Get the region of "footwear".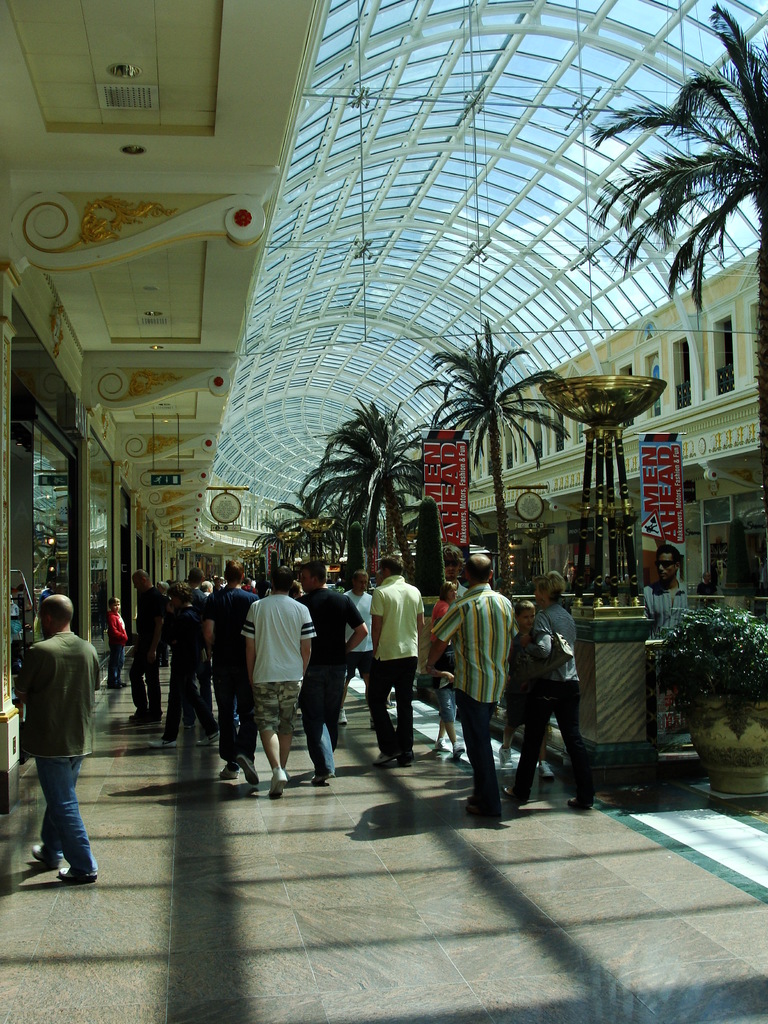
{"x1": 125, "y1": 715, "x2": 140, "y2": 724}.
